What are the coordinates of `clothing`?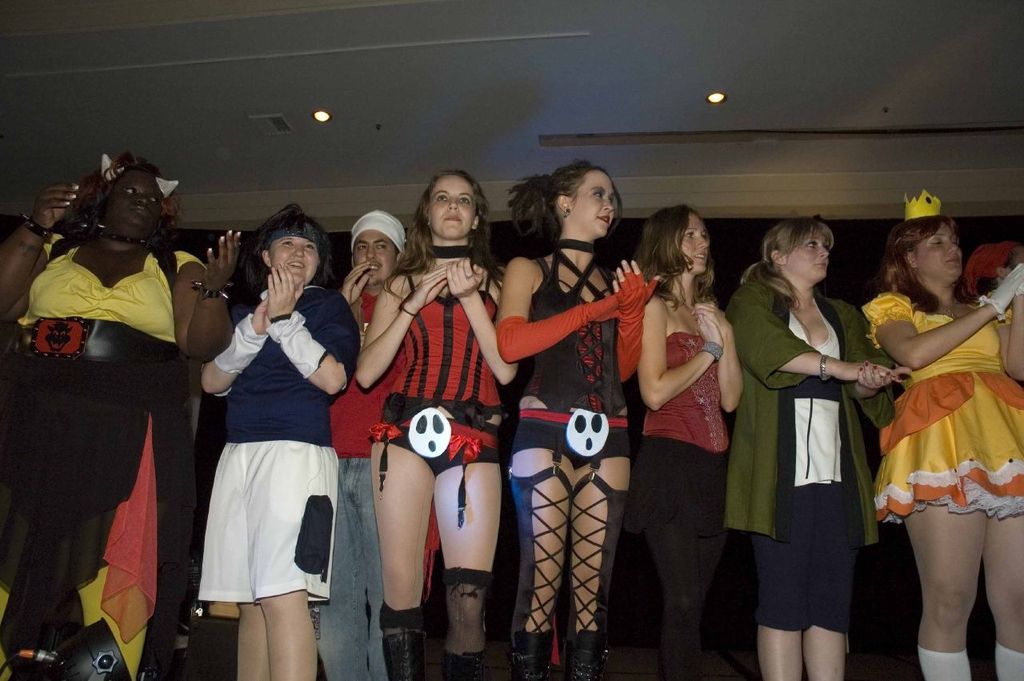
crop(23, 238, 210, 326).
